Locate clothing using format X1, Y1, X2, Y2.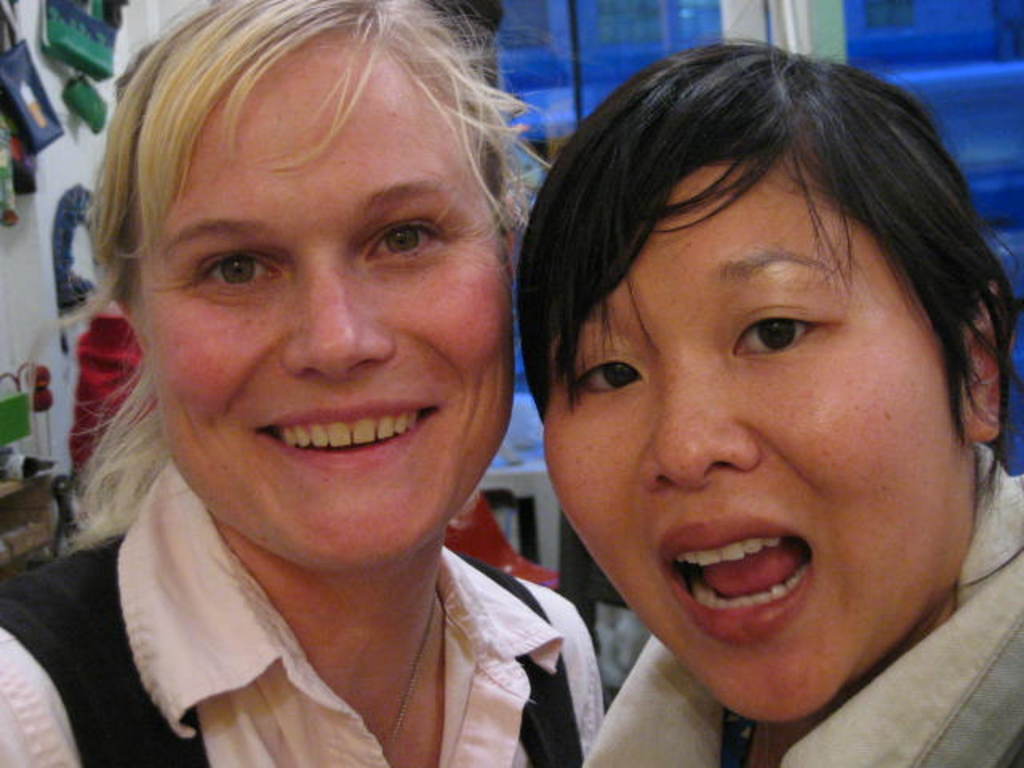
584, 442, 1022, 766.
